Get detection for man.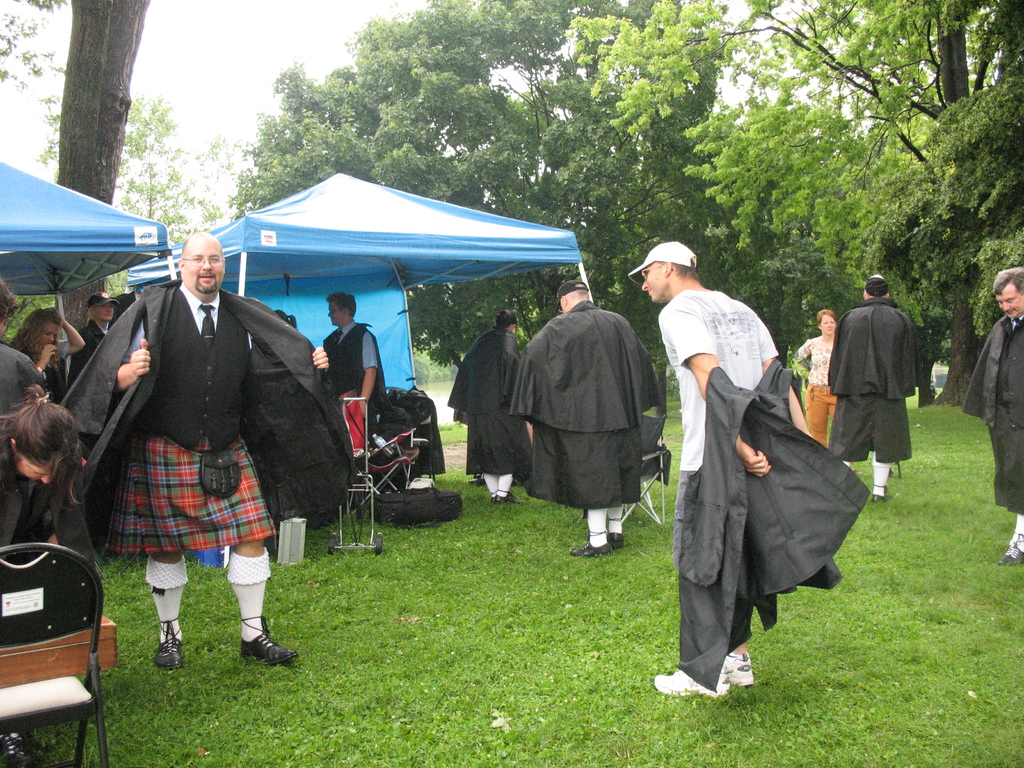
Detection: locate(313, 289, 387, 430).
